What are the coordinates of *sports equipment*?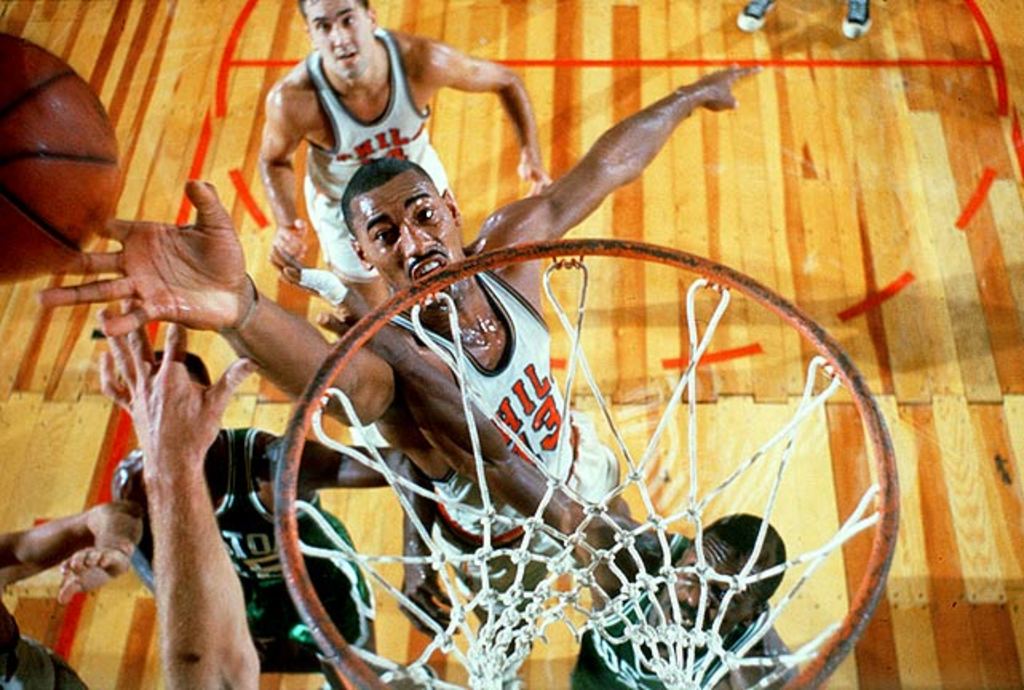
l=0, t=30, r=123, b=289.
